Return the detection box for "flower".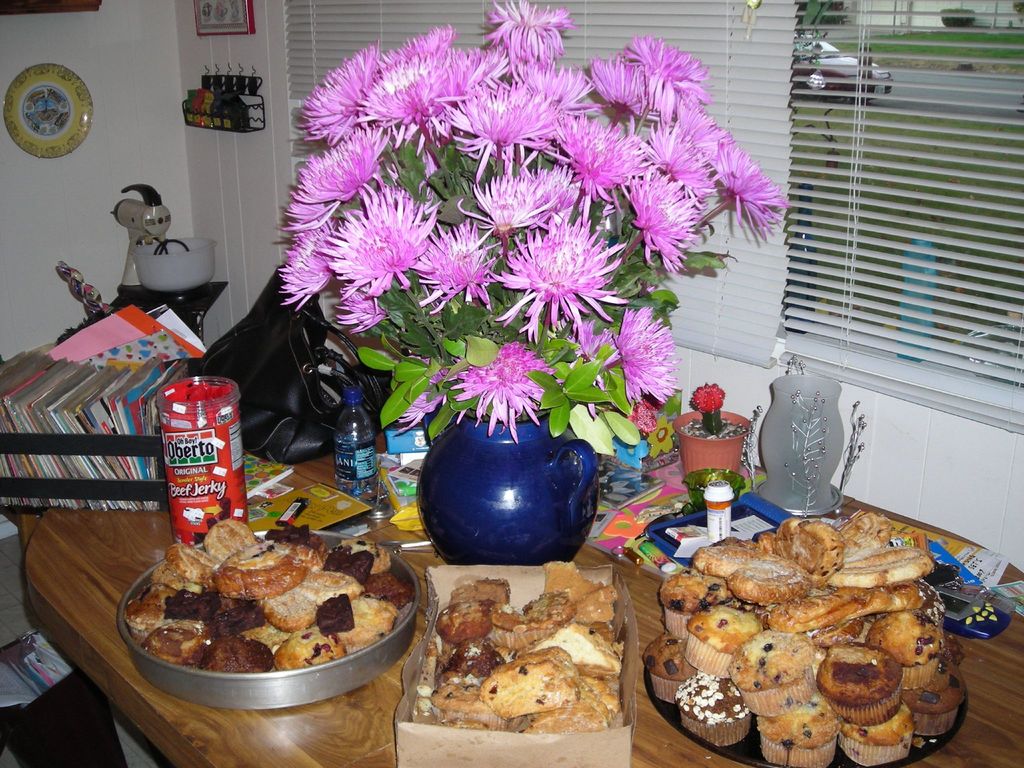
(left=621, top=168, right=700, bottom=278).
